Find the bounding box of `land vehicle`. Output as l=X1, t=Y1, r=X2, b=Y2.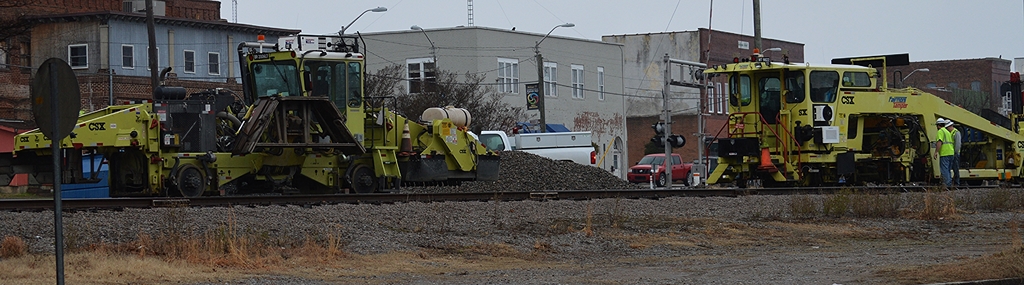
l=476, t=127, r=598, b=168.
